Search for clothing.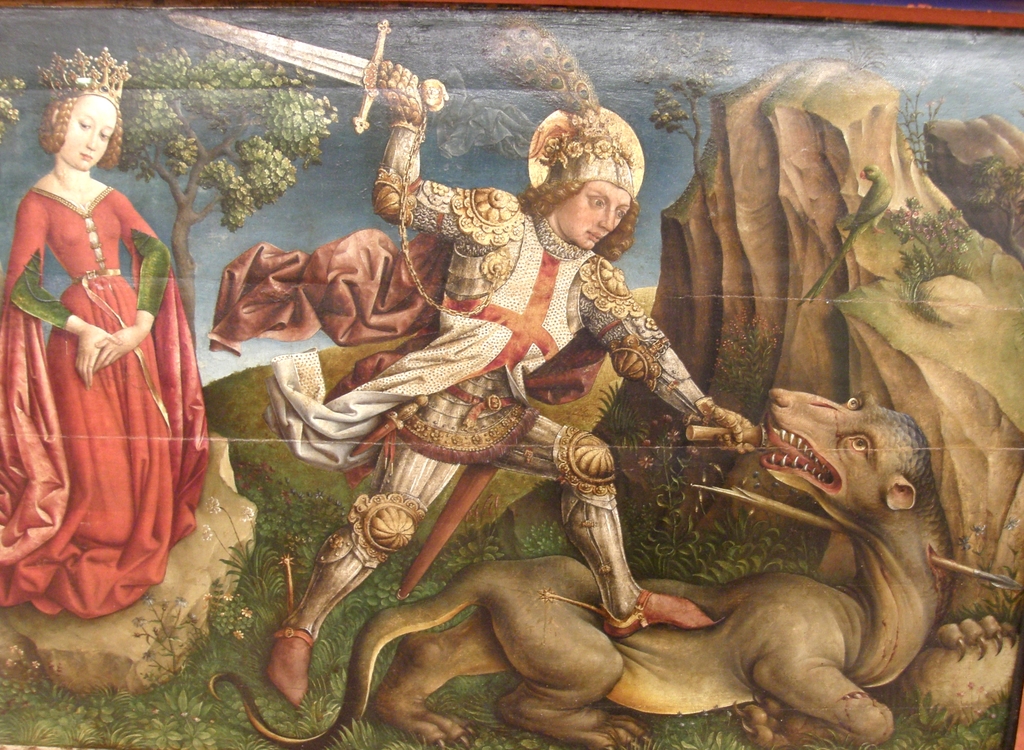
Found at l=211, t=124, r=703, b=589.
